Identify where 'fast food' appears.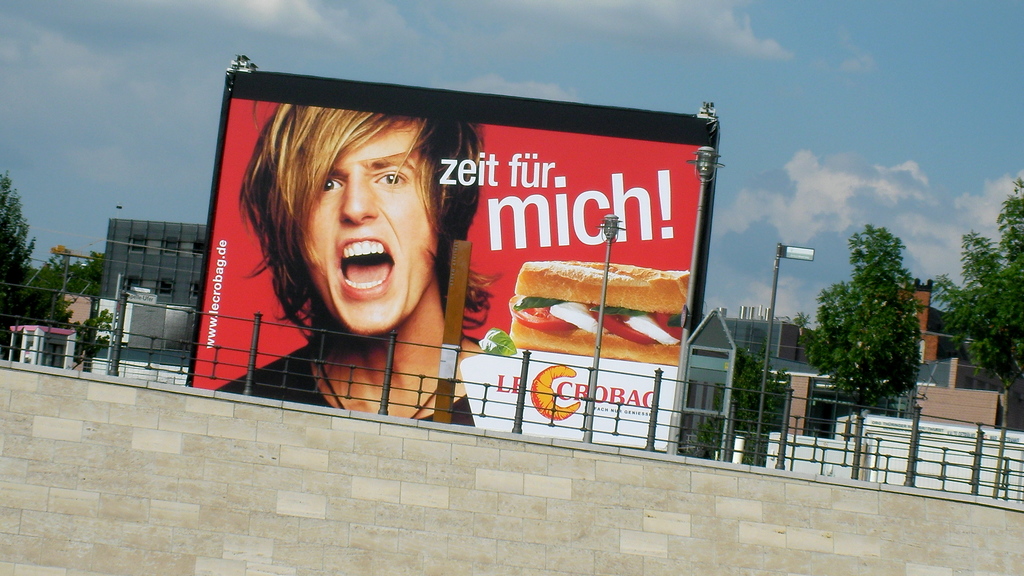
Appears at (left=531, top=368, right=584, bottom=414).
